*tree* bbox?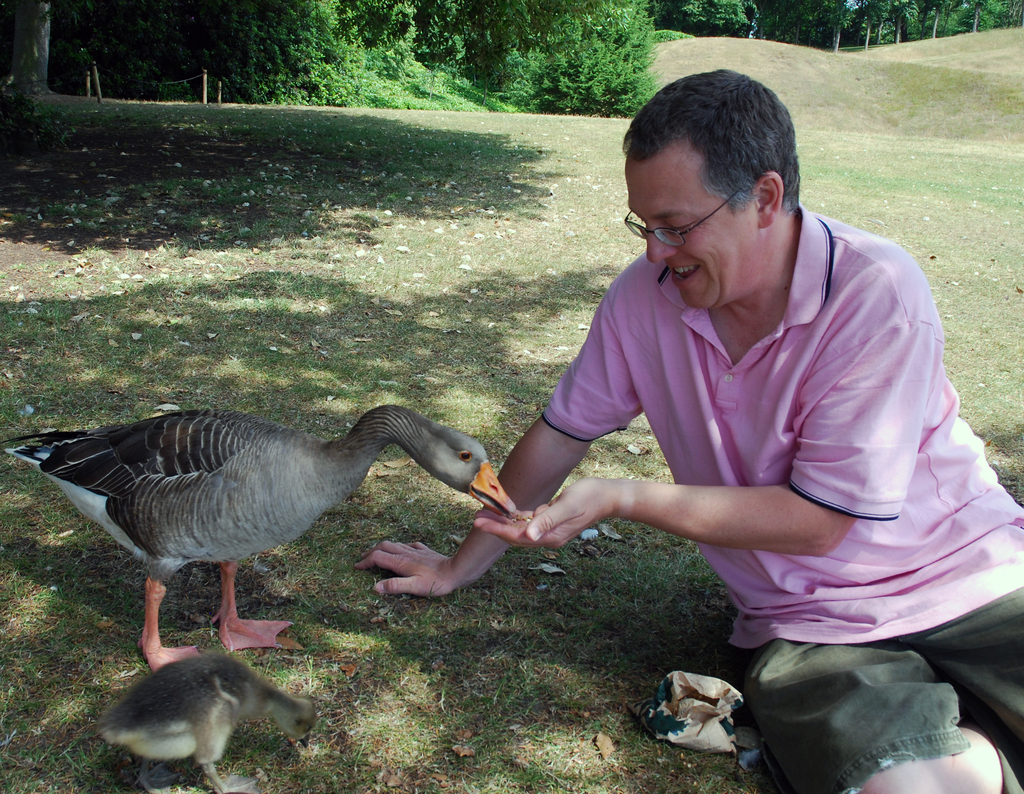
819, 0, 858, 52
